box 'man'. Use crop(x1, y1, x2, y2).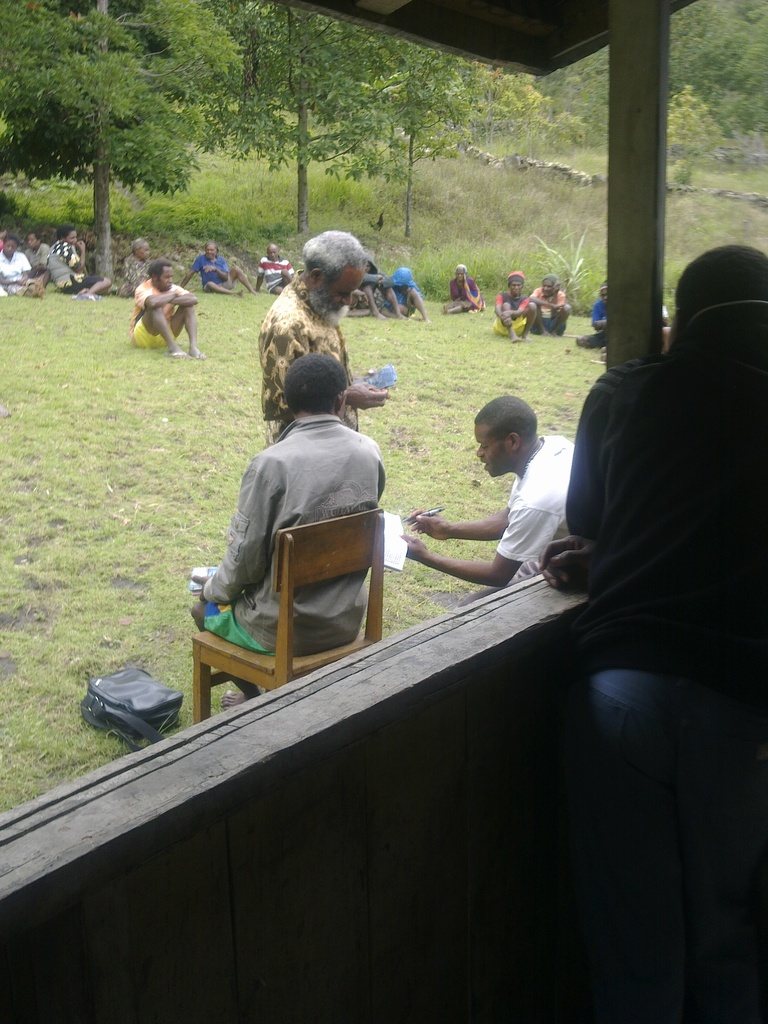
crop(186, 342, 419, 692).
